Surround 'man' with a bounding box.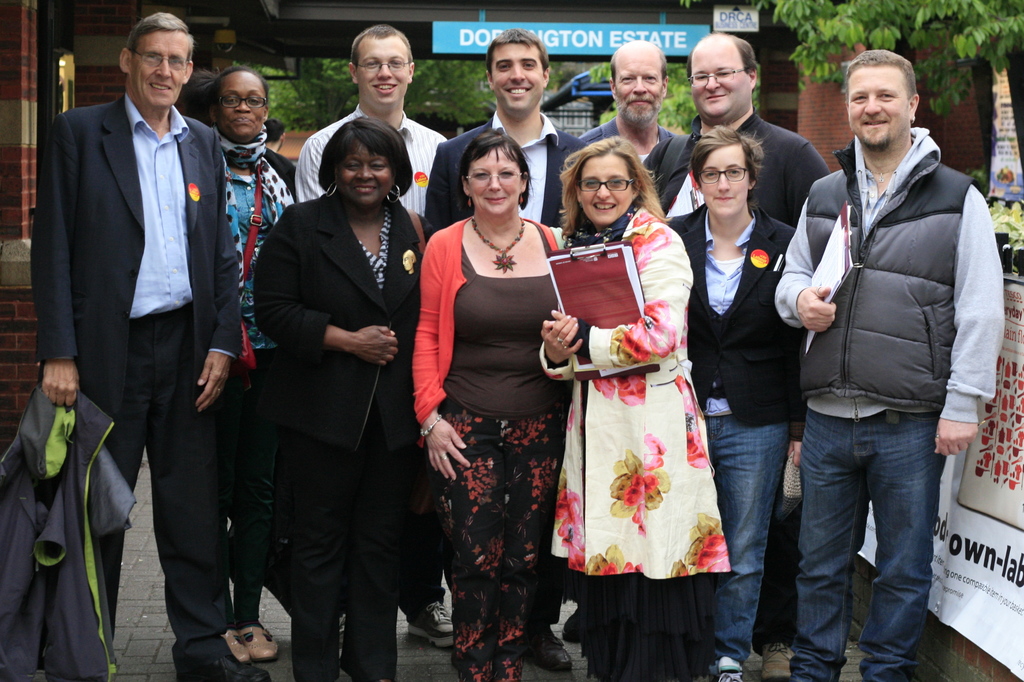
pyautogui.locateOnScreen(634, 32, 835, 224).
